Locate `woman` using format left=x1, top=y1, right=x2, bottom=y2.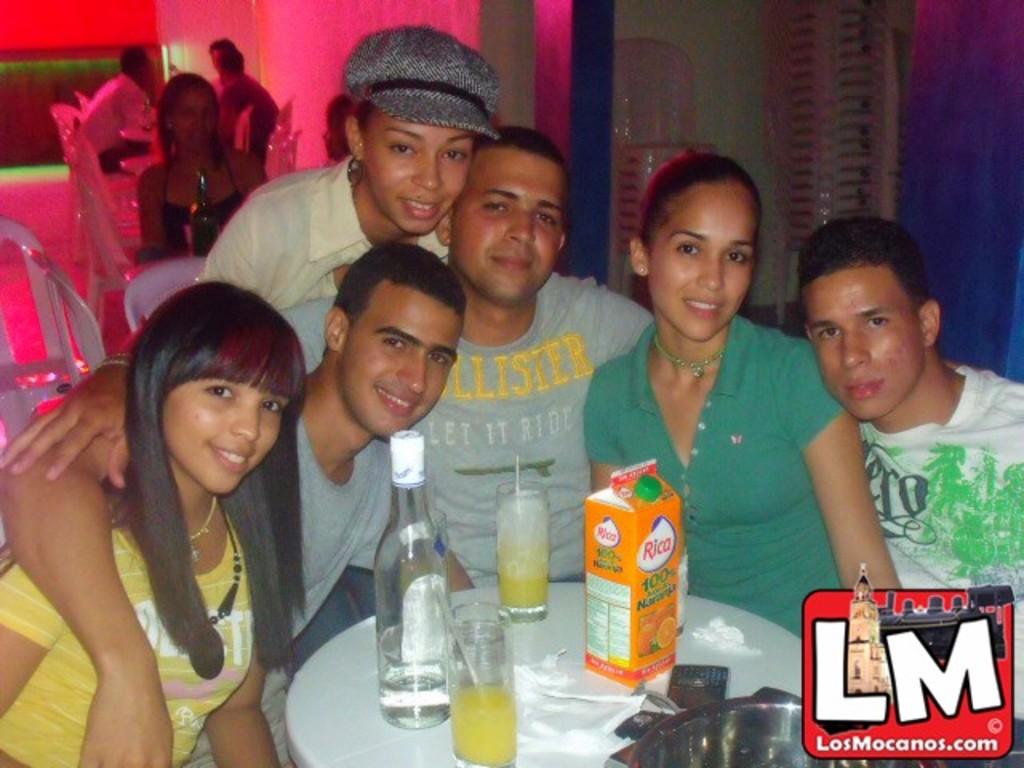
left=0, top=21, right=510, bottom=510.
